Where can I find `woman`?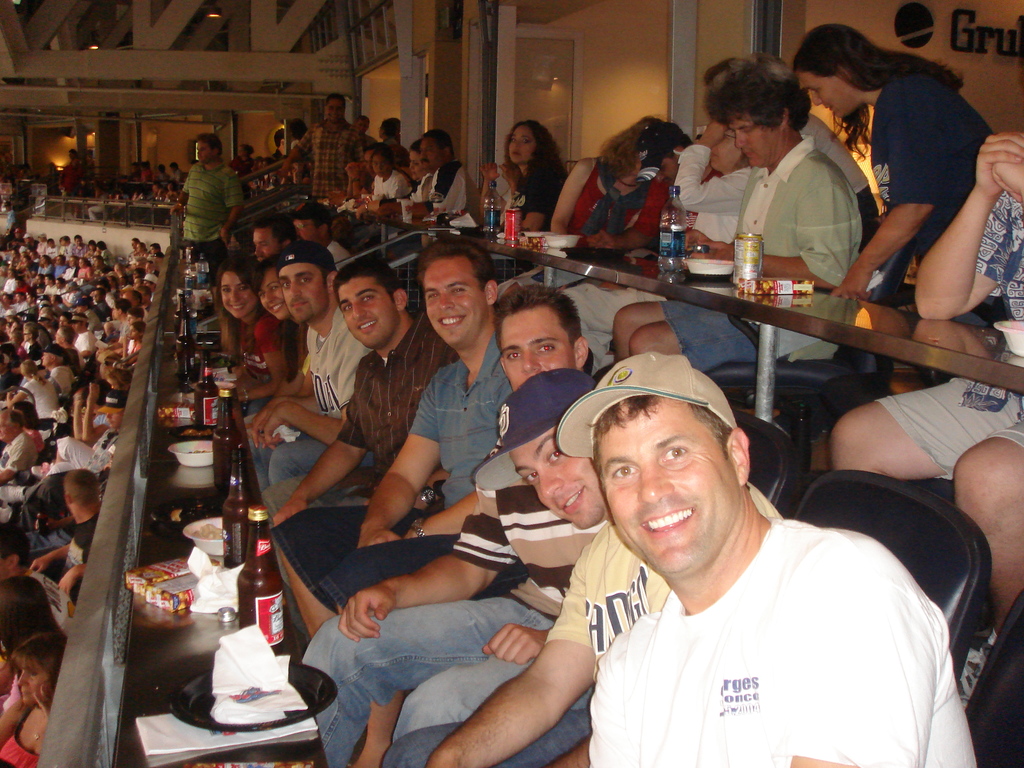
You can find it at box(490, 115, 671, 314).
